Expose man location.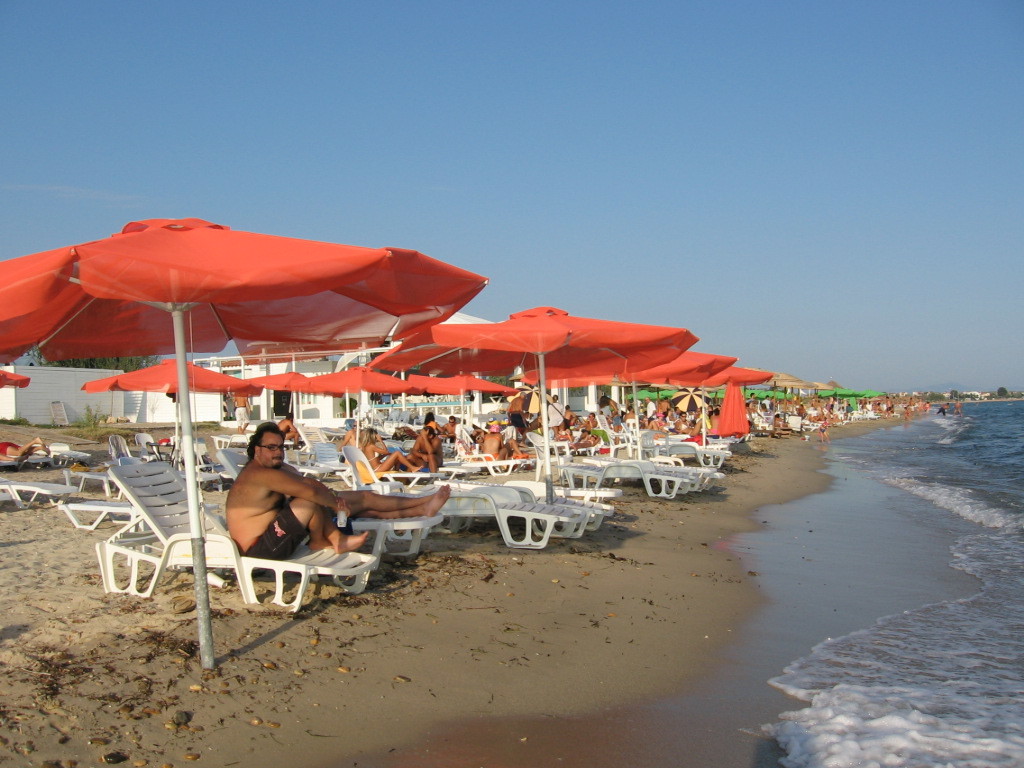
Exposed at 512/388/531/411.
